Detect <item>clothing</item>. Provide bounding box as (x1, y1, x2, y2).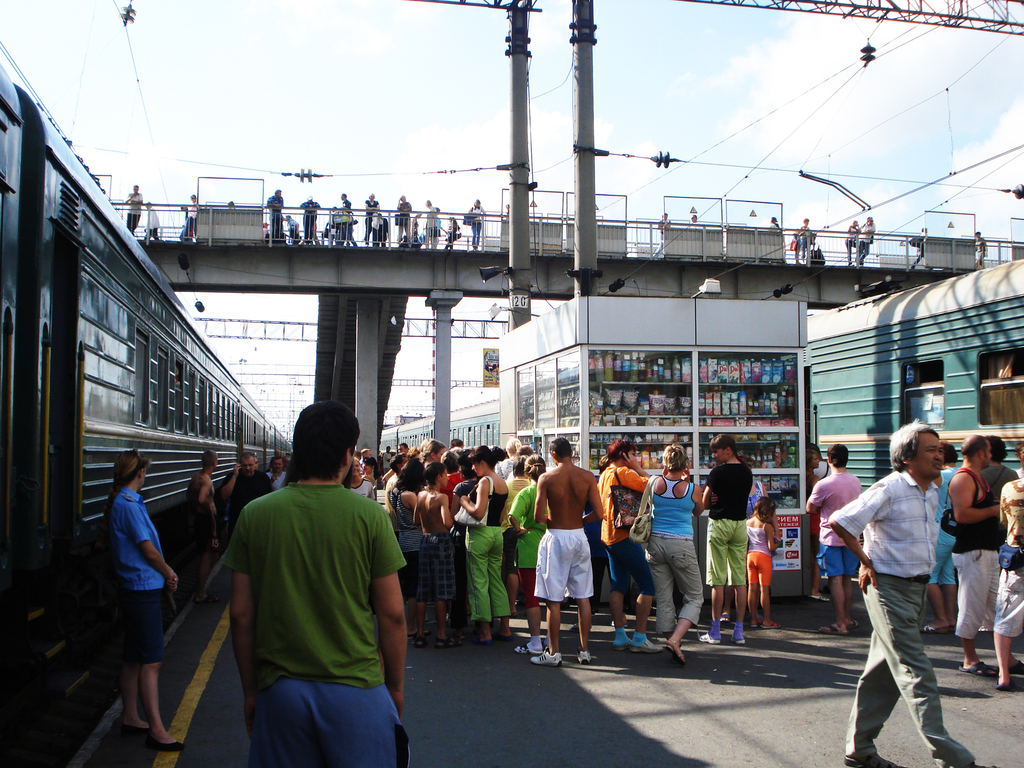
(986, 458, 1012, 503).
